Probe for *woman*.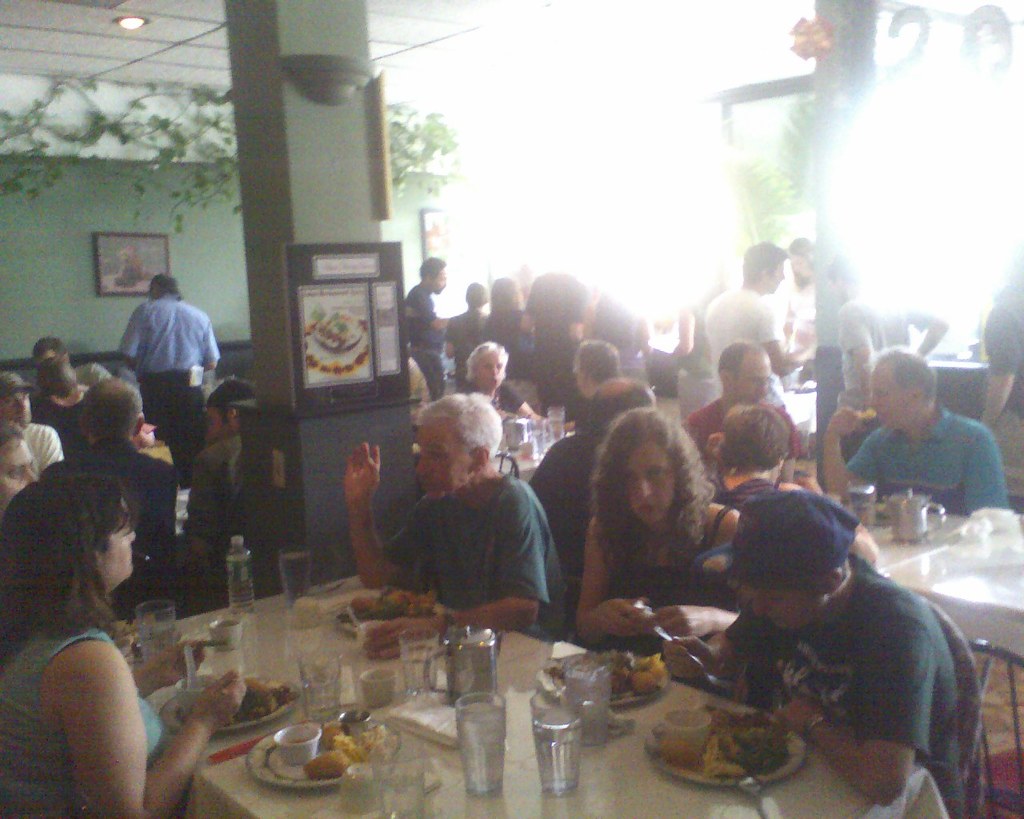
Probe result: Rect(2, 417, 194, 818).
